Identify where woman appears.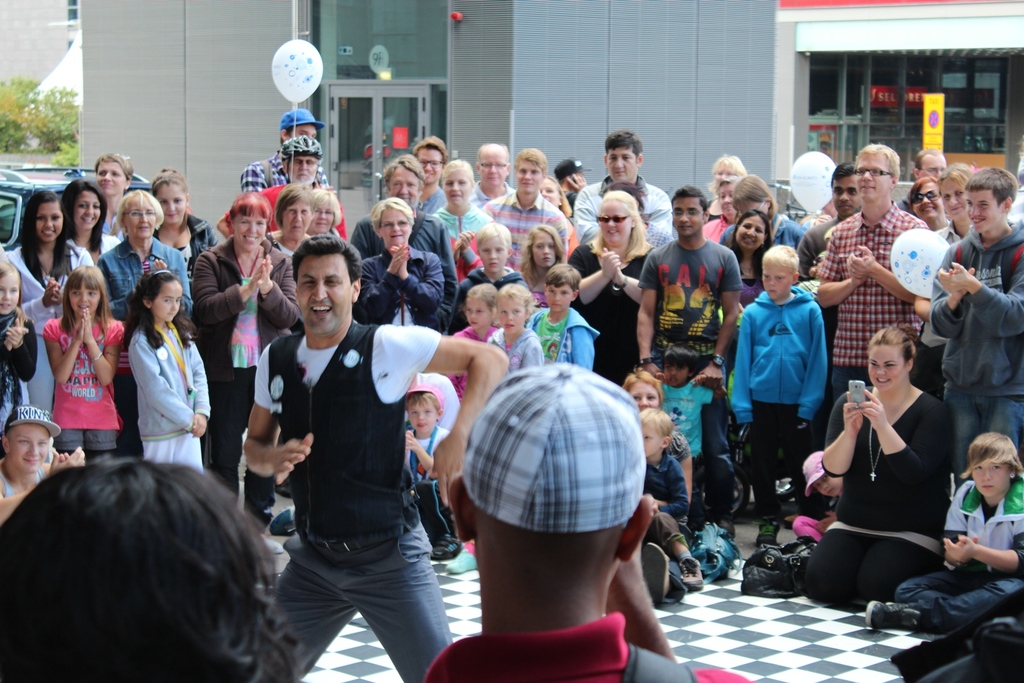
Appears at (left=719, top=171, right=811, bottom=270).
